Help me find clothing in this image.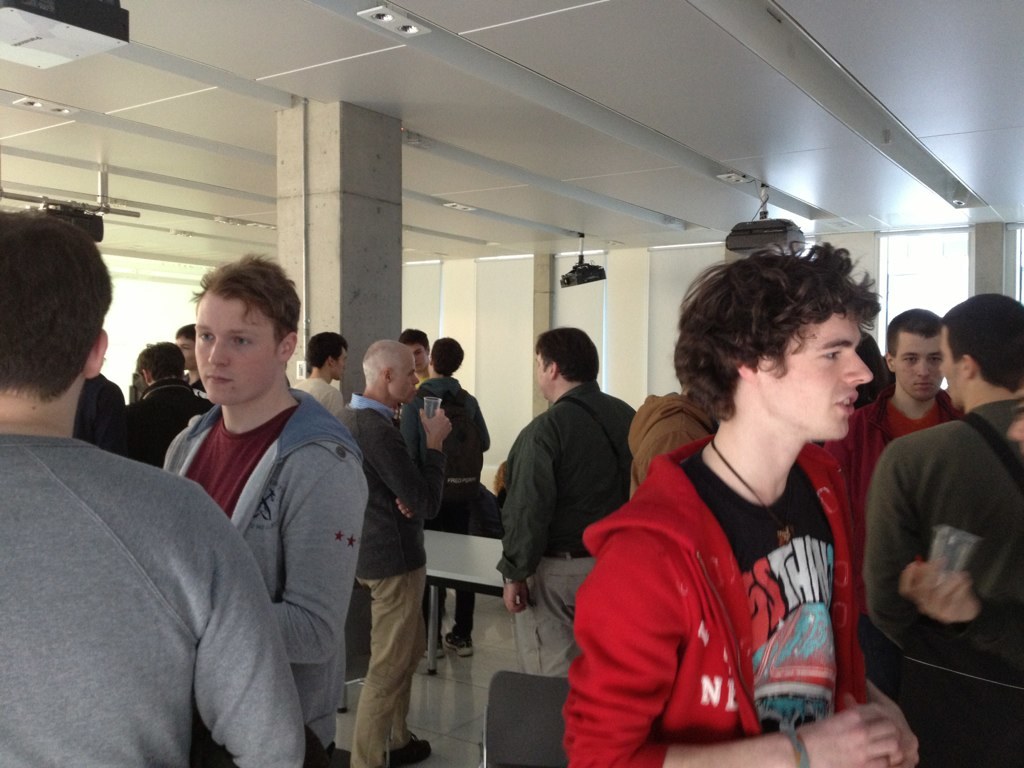
Found it: Rect(0, 429, 309, 767).
